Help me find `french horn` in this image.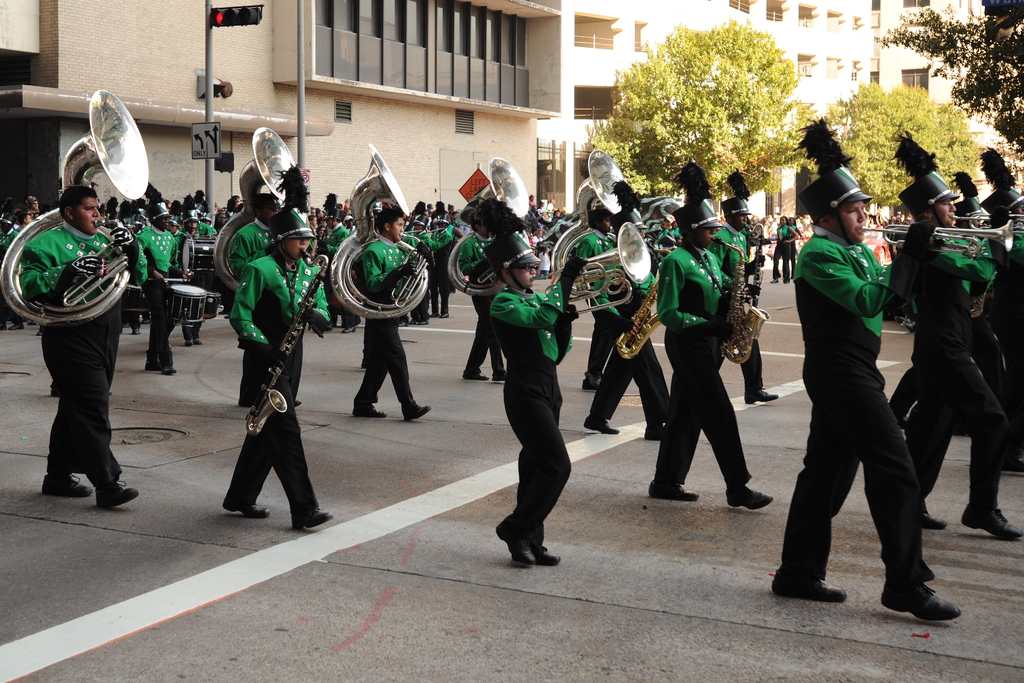
Found it: <box>740,217,774,318</box>.
